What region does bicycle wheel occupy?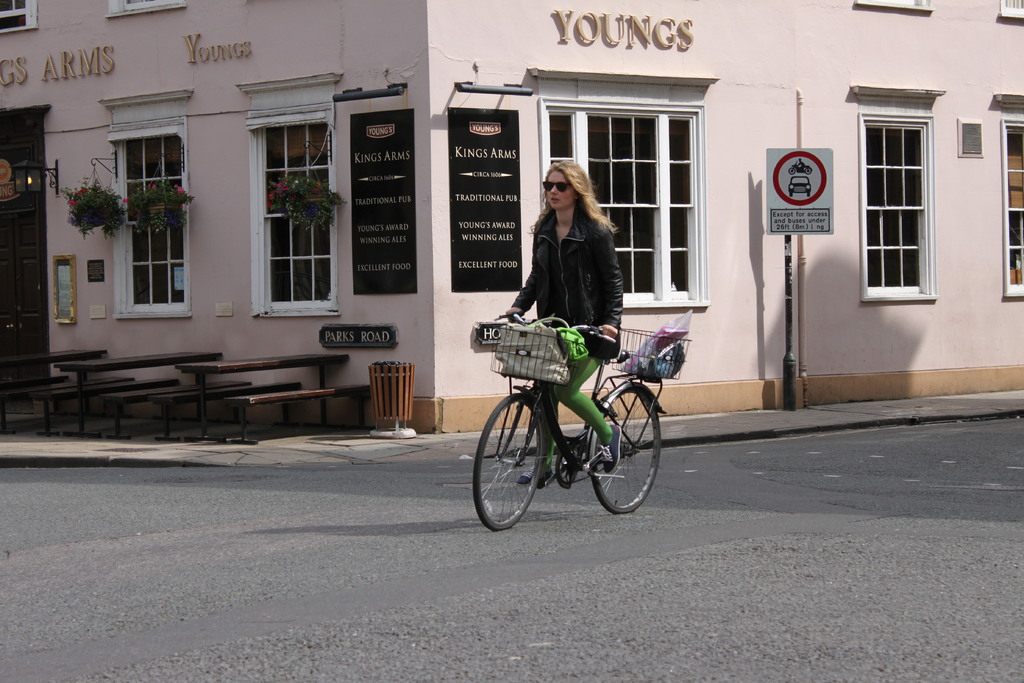
(left=469, top=394, right=550, bottom=533).
